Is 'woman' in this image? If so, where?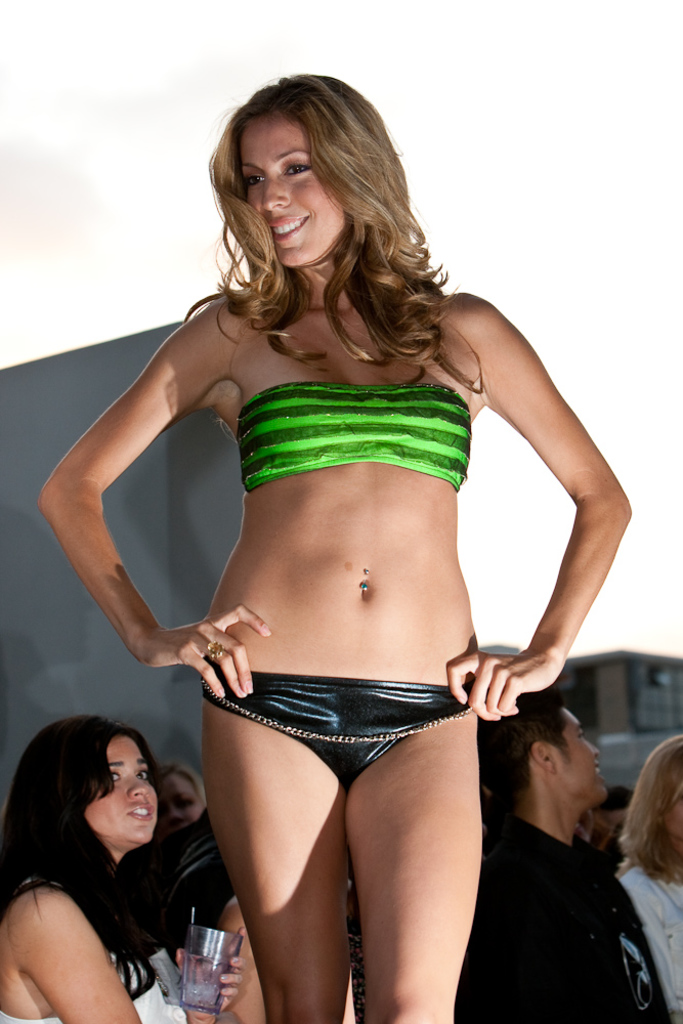
Yes, at <bbox>36, 65, 634, 1023</bbox>.
